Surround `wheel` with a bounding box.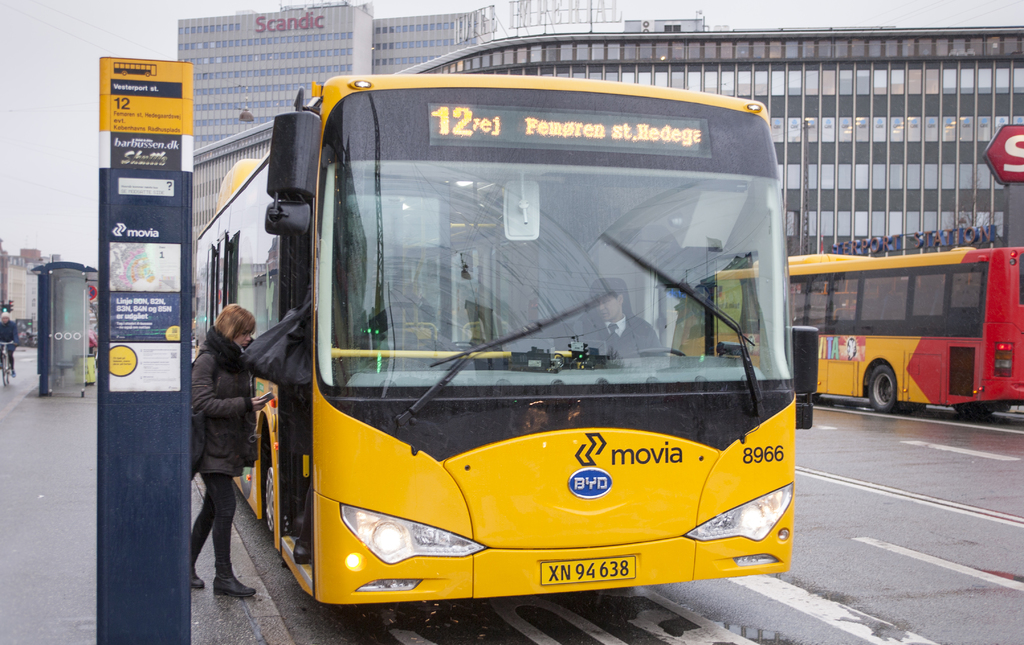
x1=950 y1=402 x2=996 y2=417.
